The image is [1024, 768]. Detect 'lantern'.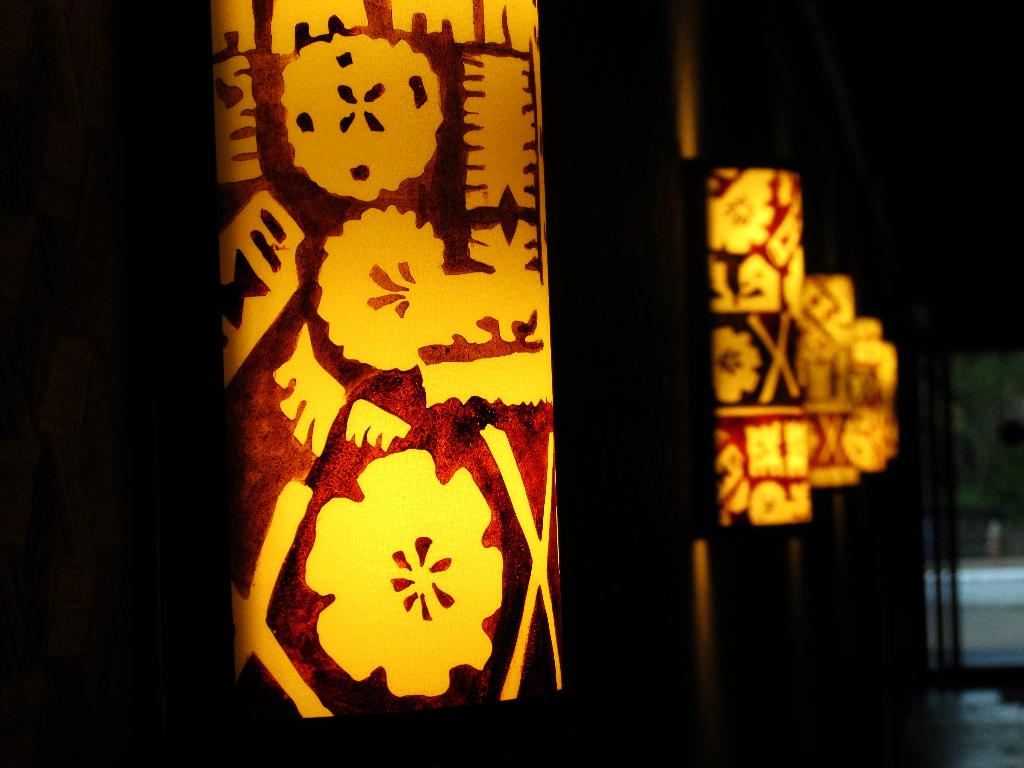
Detection: left=882, top=337, right=900, bottom=466.
